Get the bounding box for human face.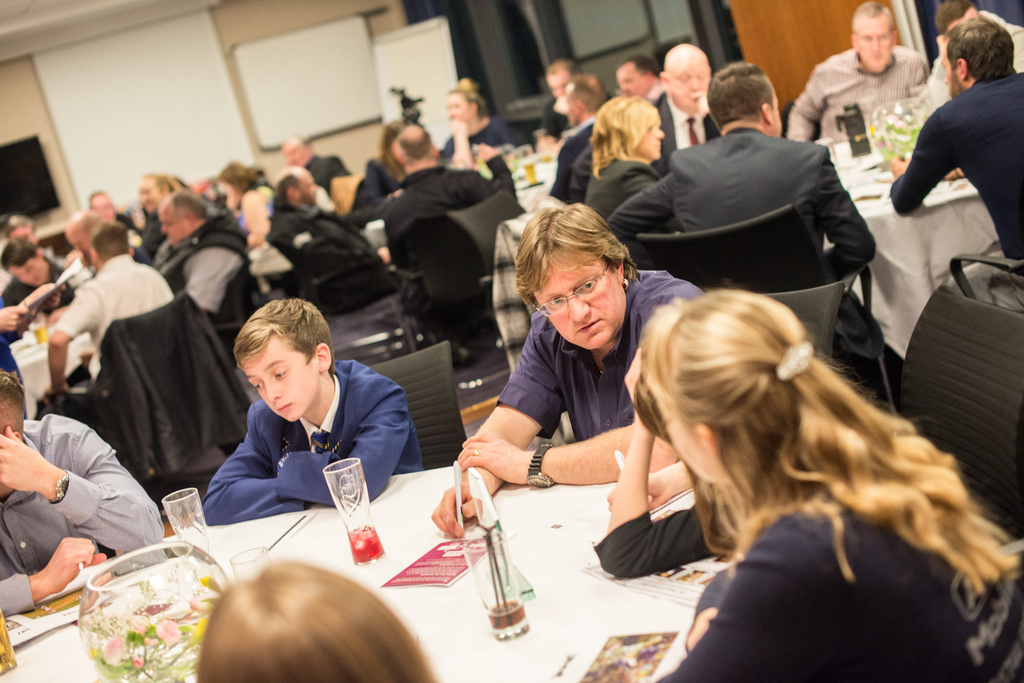
{"x1": 141, "y1": 182, "x2": 169, "y2": 214}.
